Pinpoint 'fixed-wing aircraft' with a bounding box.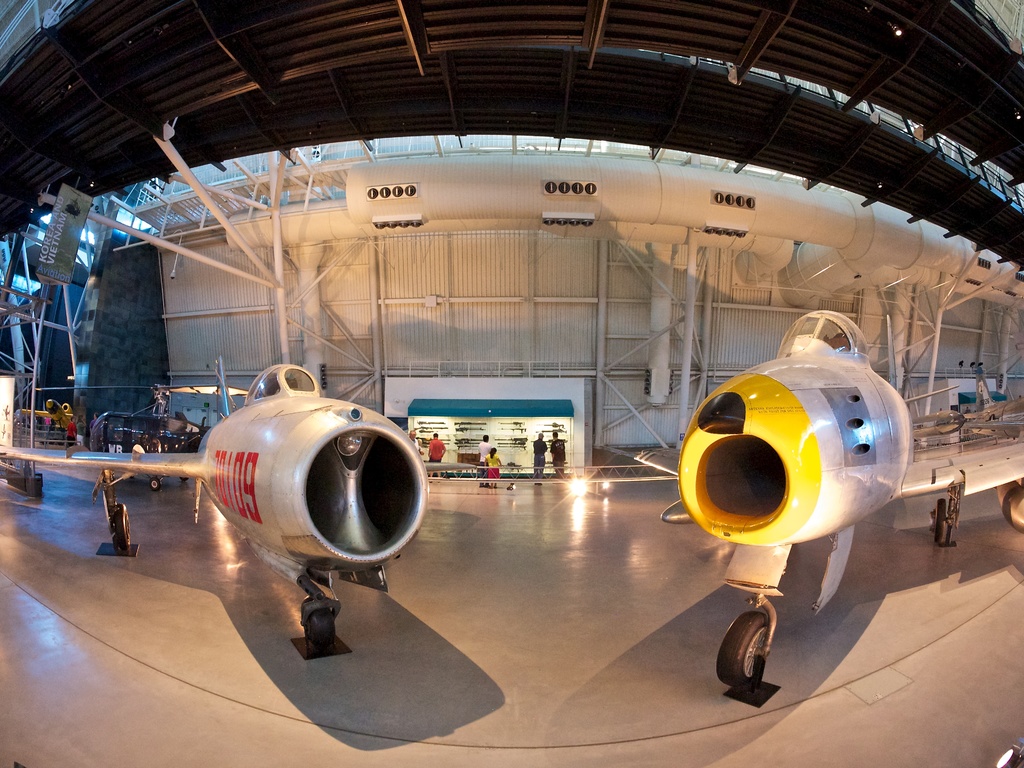
901,385,964,438.
